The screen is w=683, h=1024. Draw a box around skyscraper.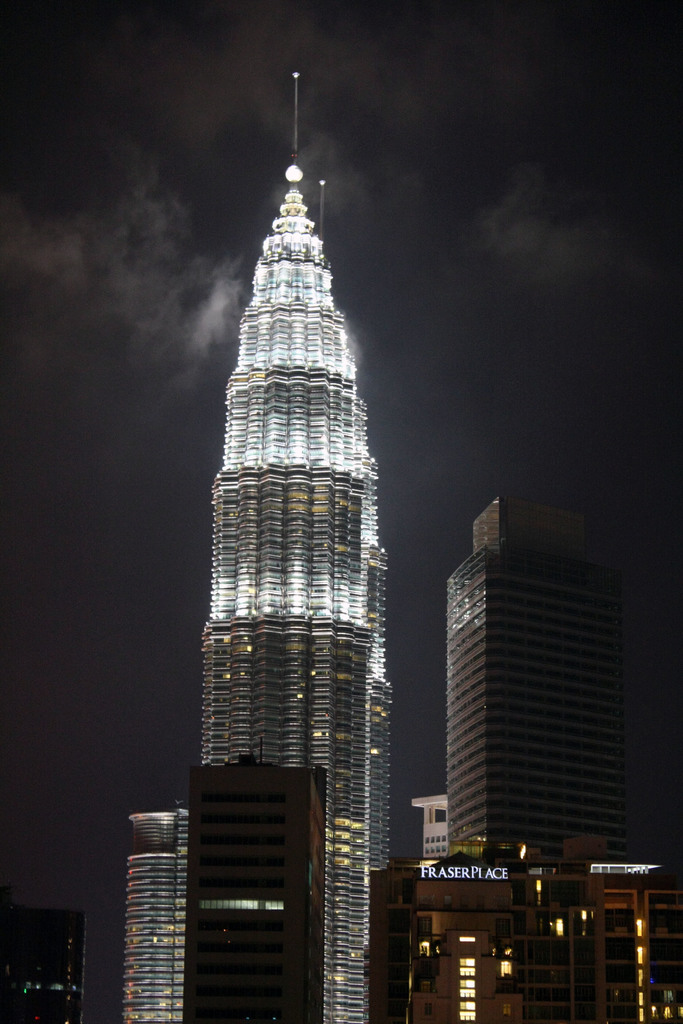
[left=178, top=737, right=325, bottom=1023].
